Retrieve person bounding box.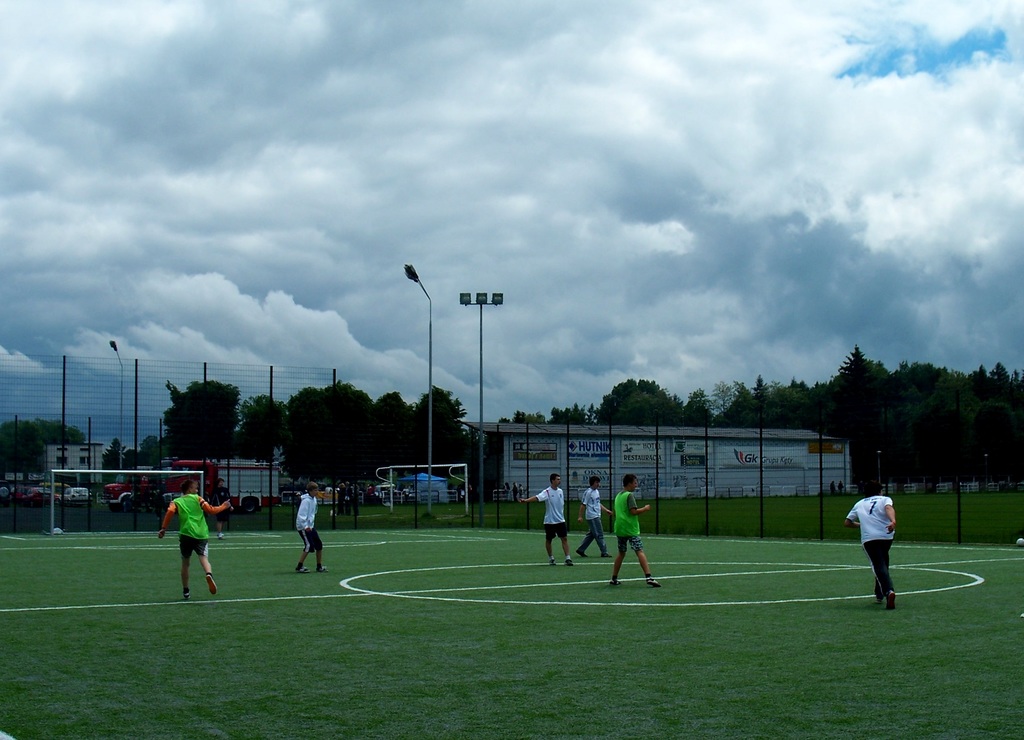
Bounding box: detection(512, 472, 572, 566).
